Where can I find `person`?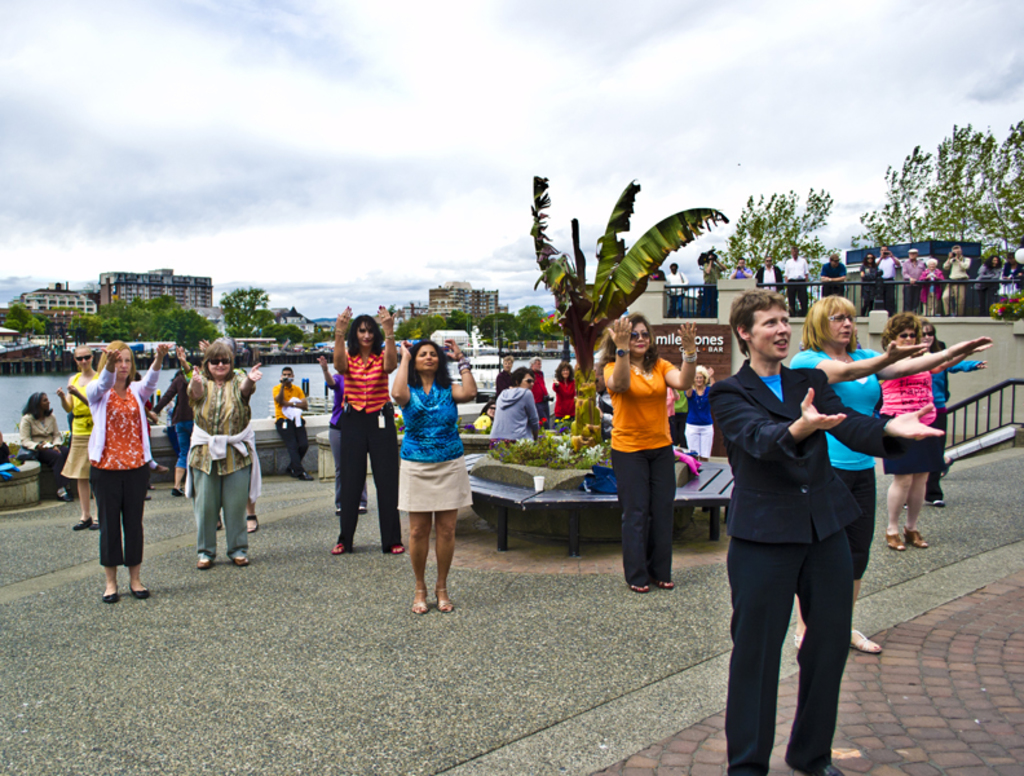
You can find it at l=552, t=354, r=578, b=431.
